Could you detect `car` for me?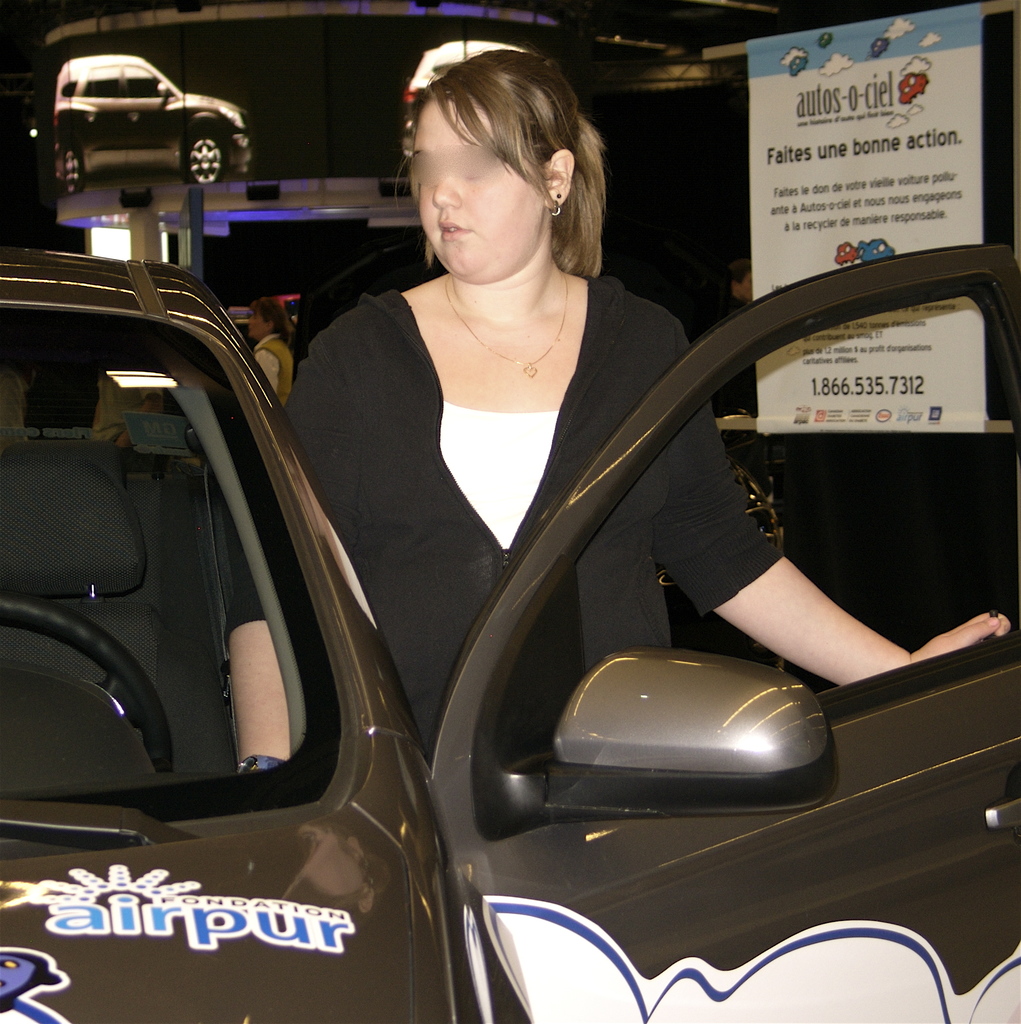
Detection result: [860, 239, 896, 259].
